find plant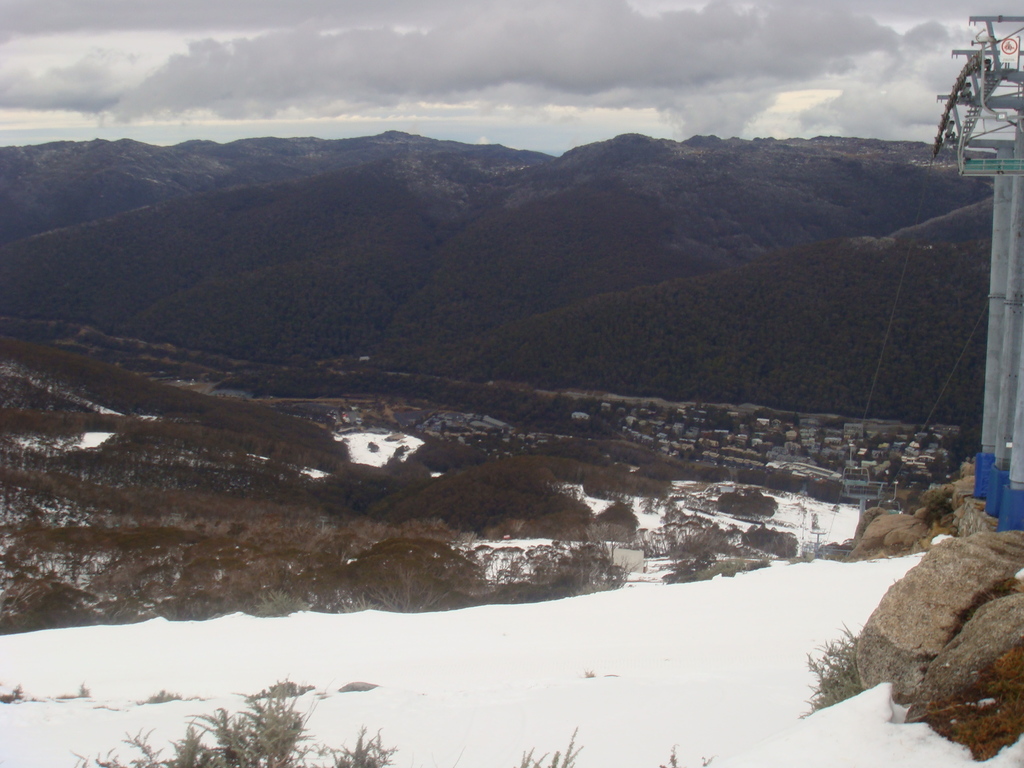
<box>73,744,122,767</box>
